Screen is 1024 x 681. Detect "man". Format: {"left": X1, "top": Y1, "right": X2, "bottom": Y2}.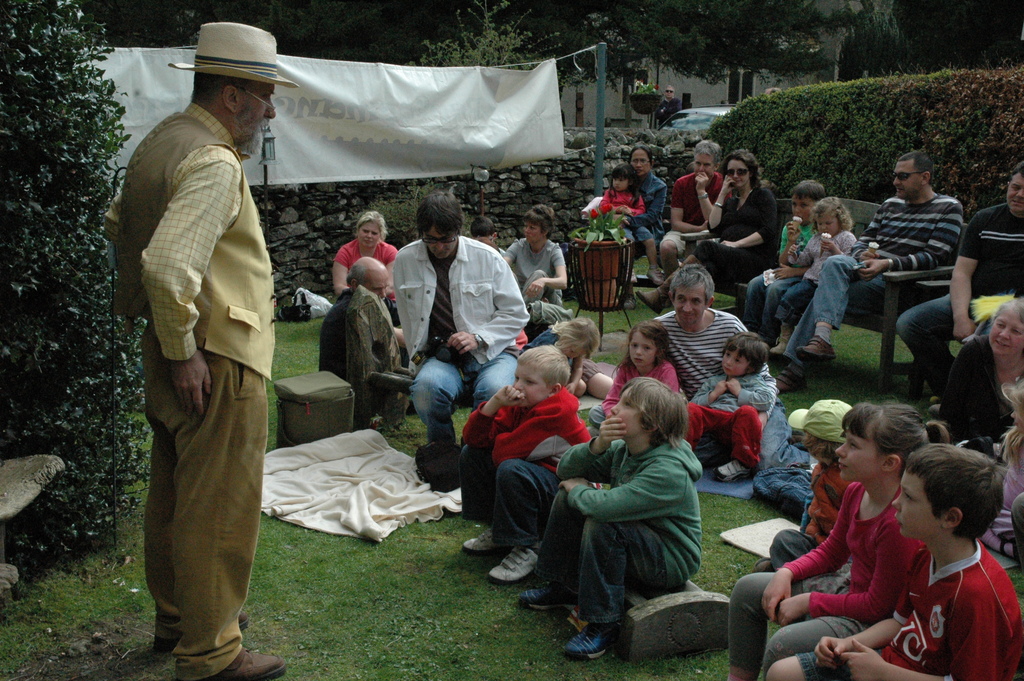
{"left": 388, "top": 177, "right": 524, "bottom": 475}.
